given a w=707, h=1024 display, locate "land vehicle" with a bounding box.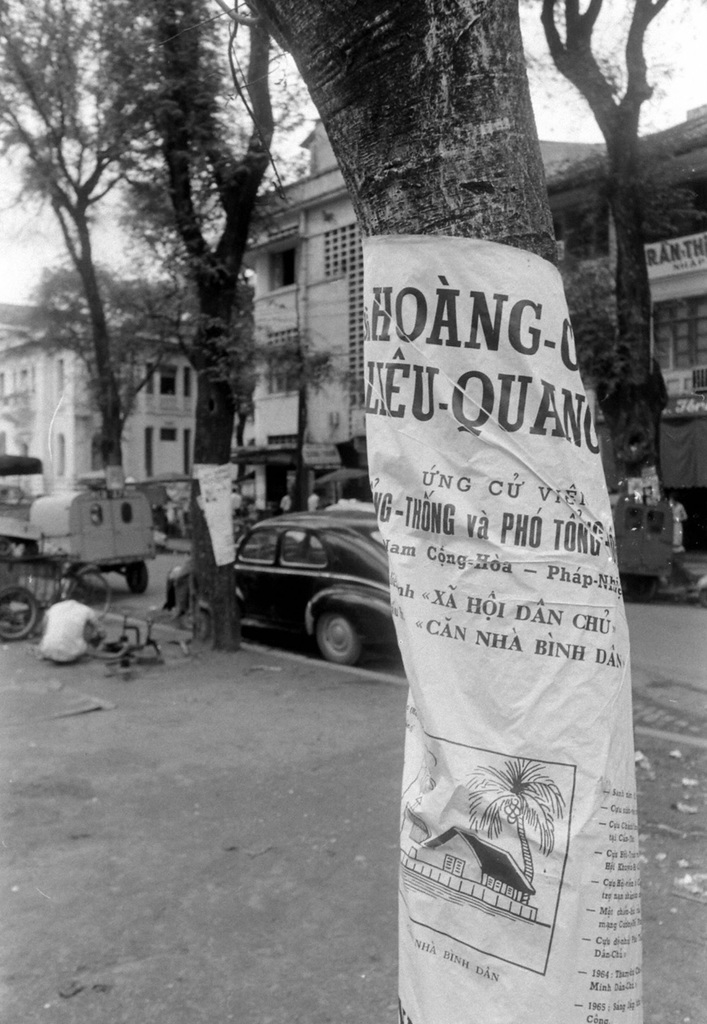
Located: select_region(612, 485, 667, 595).
